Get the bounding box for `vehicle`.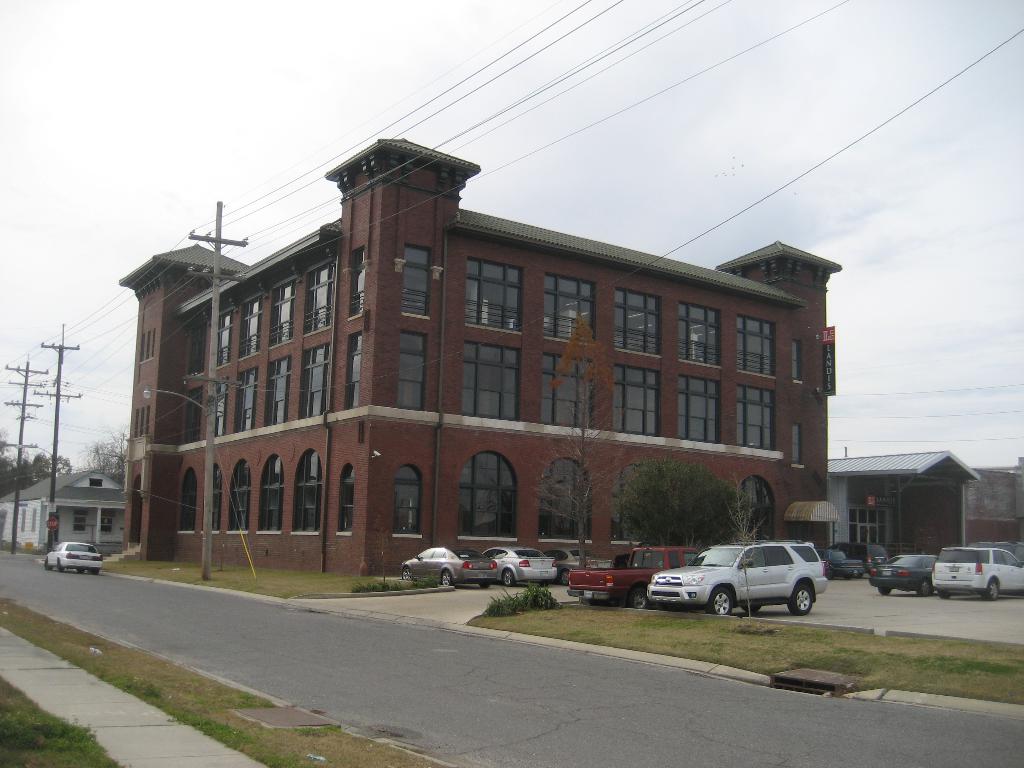
box=[483, 543, 559, 586].
